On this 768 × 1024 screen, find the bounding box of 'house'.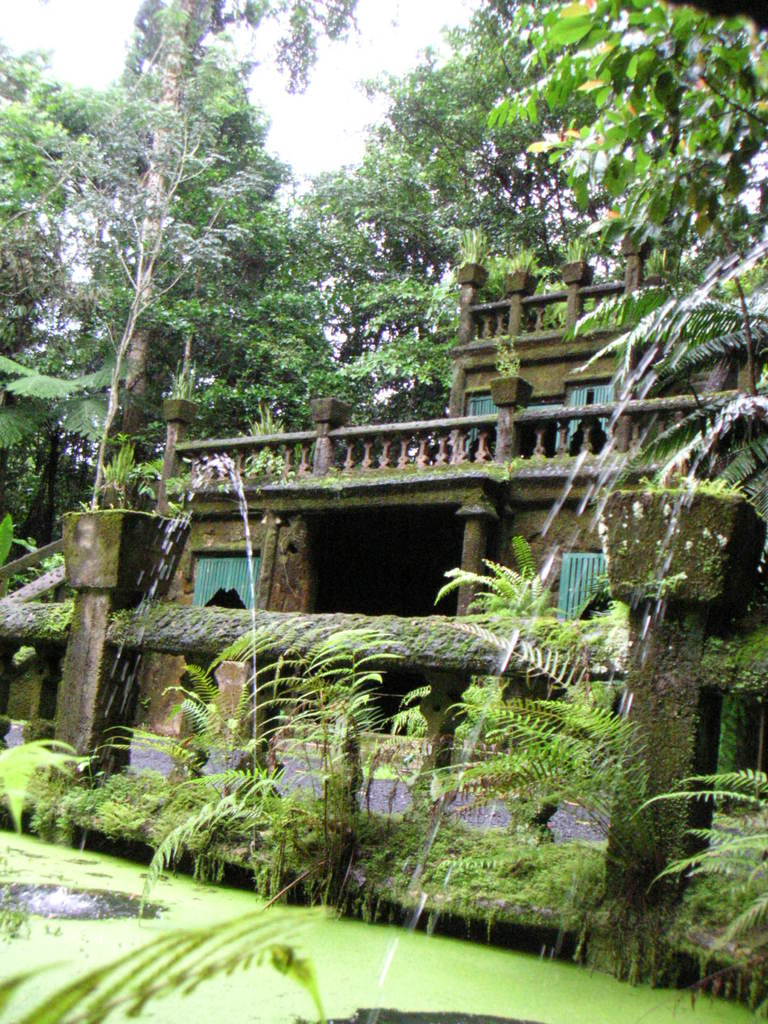
Bounding box: crop(0, 241, 767, 908).
